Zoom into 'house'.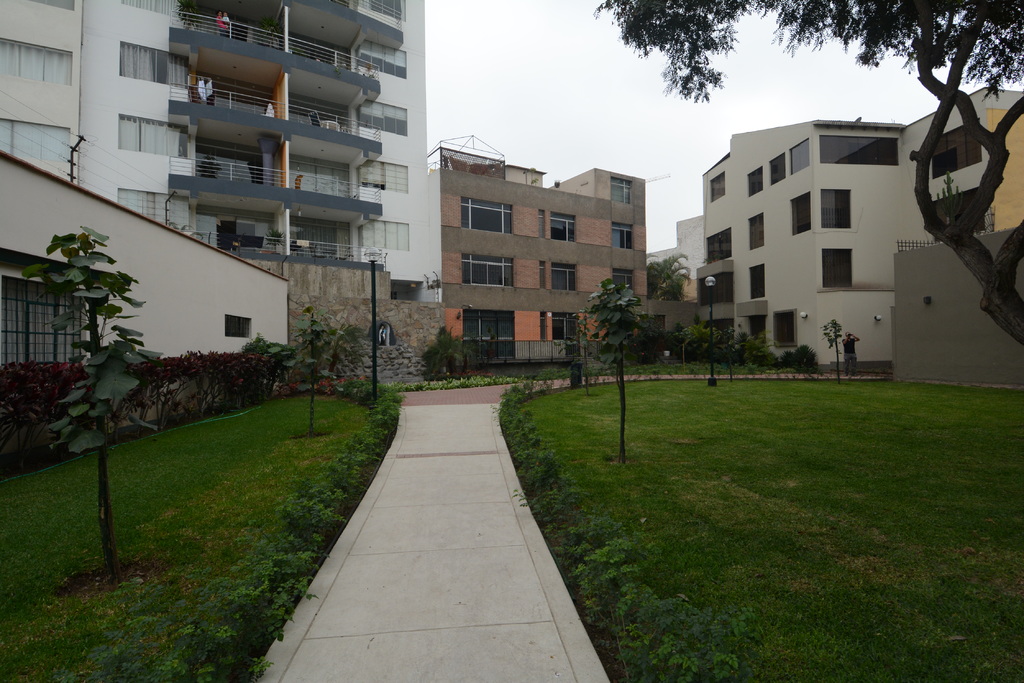
Zoom target: l=0, t=4, r=81, b=179.
